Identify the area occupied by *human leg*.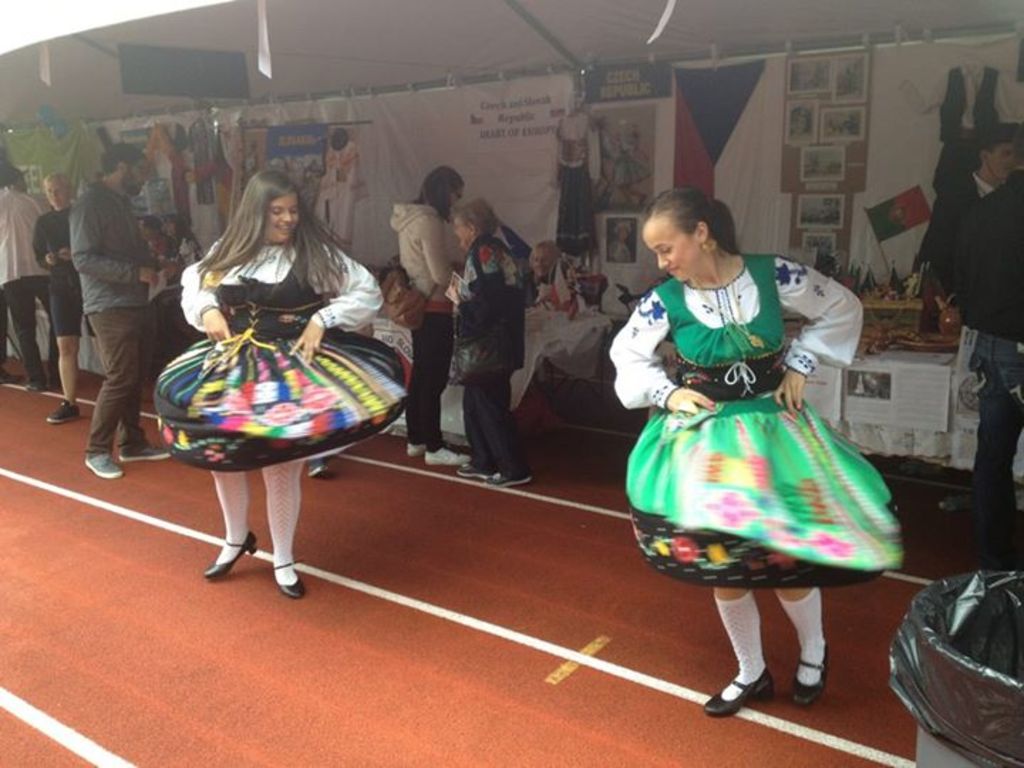
Area: x1=425, y1=306, x2=469, y2=464.
